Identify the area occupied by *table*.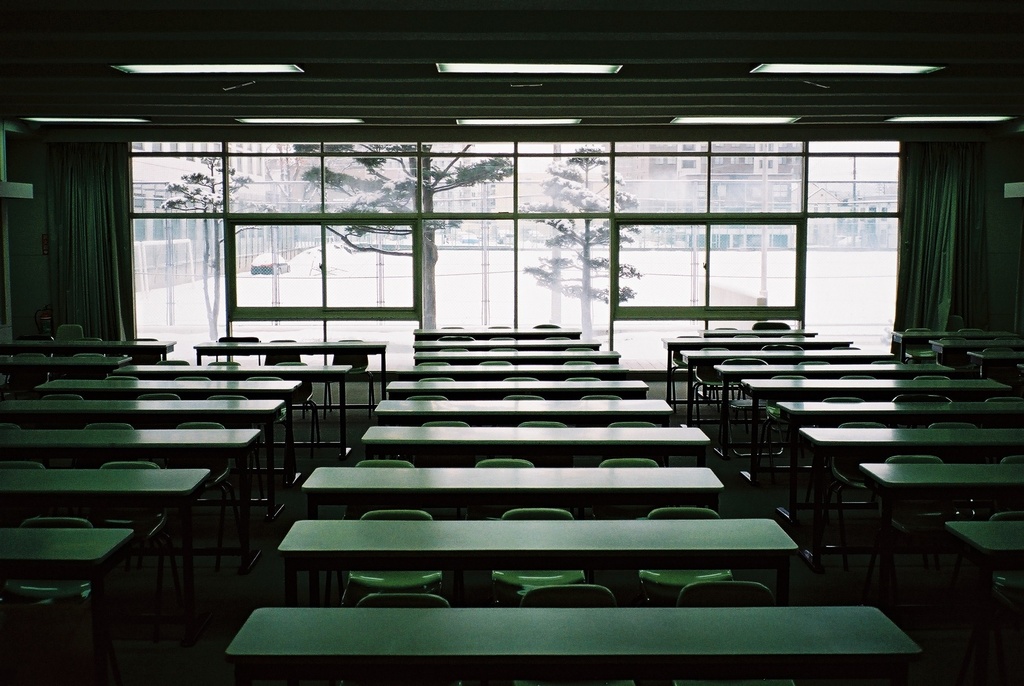
Area: bbox=[850, 459, 1023, 637].
